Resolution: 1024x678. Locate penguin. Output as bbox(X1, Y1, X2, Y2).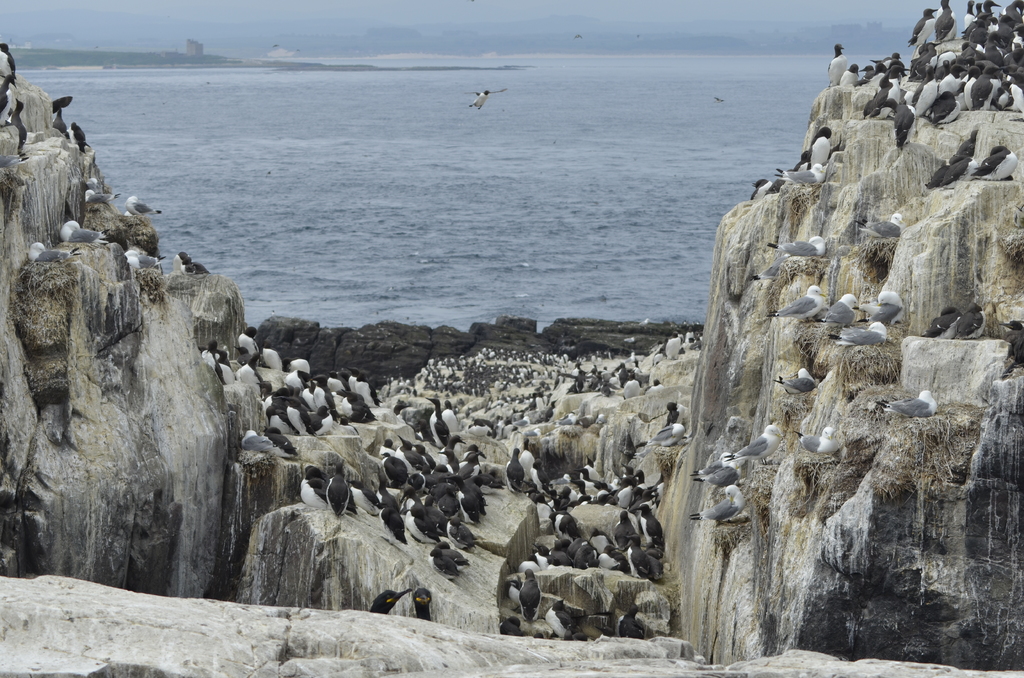
bbox(615, 515, 635, 547).
